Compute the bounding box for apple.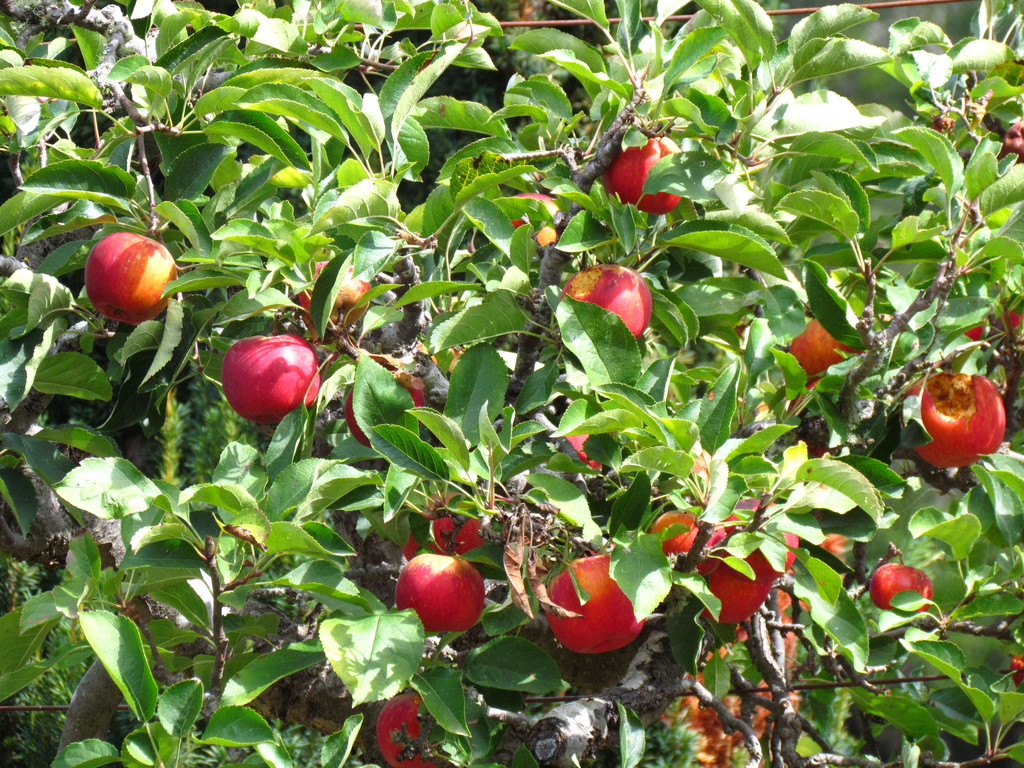
bbox=(511, 191, 563, 248).
